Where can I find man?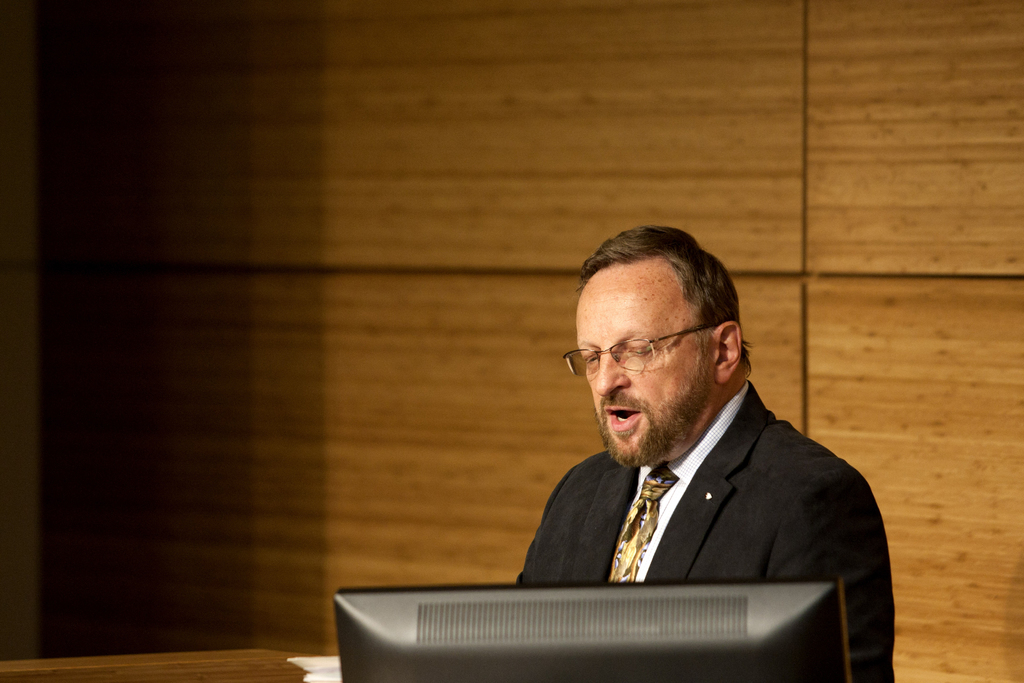
You can find it at x1=448, y1=238, x2=908, y2=638.
